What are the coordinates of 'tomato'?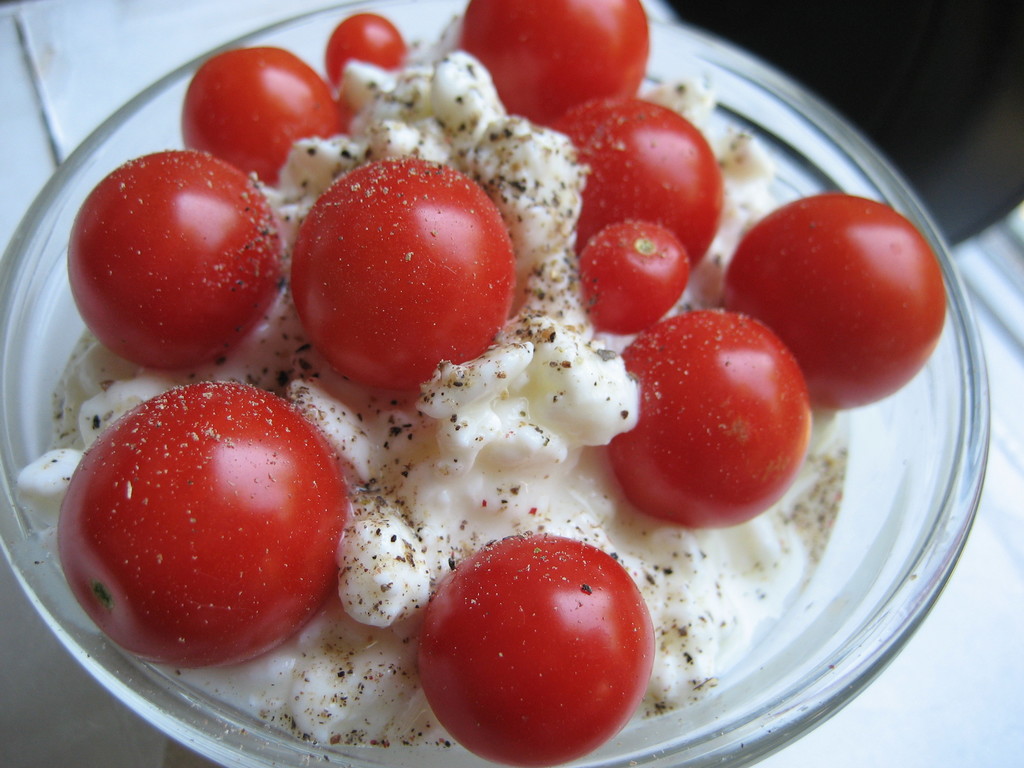
l=182, t=47, r=338, b=185.
